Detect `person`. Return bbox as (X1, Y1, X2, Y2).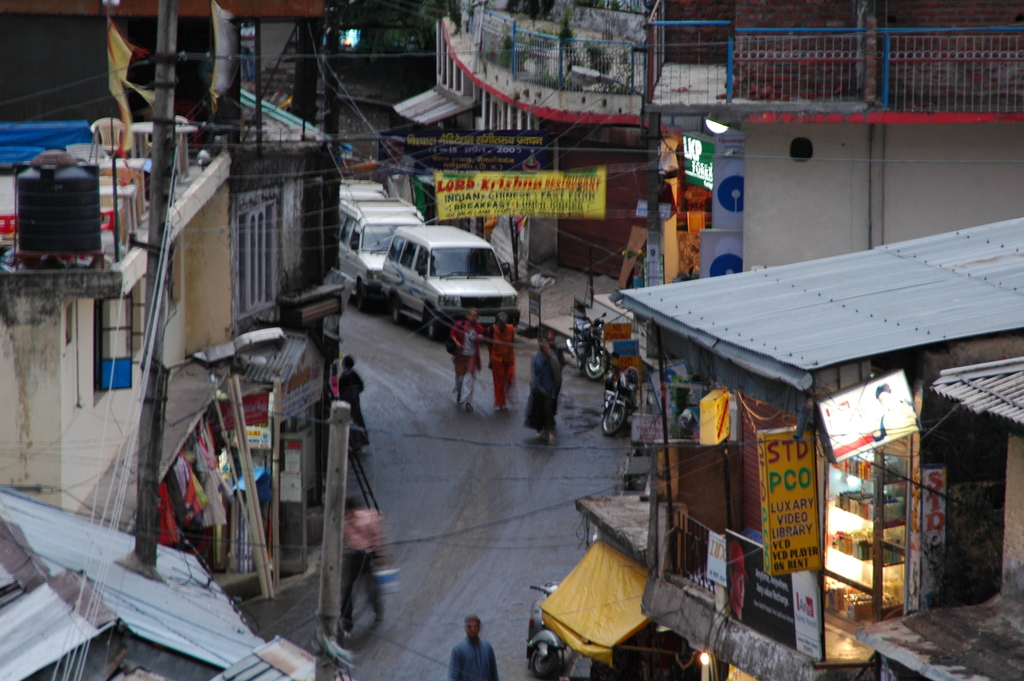
(486, 308, 527, 410).
